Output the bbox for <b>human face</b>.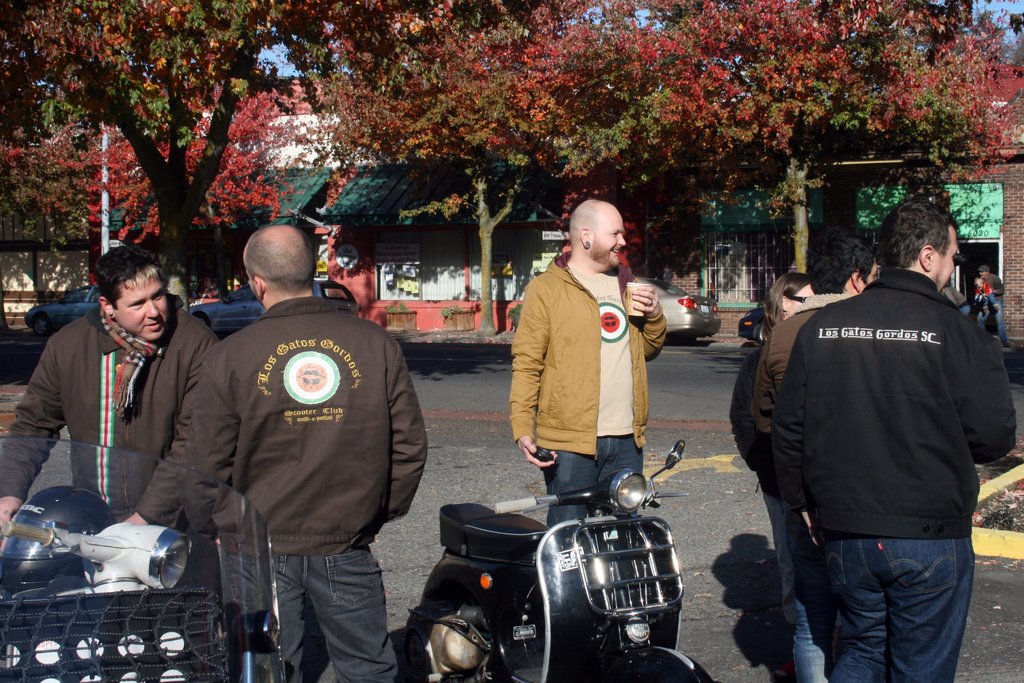
bbox(112, 274, 167, 340).
